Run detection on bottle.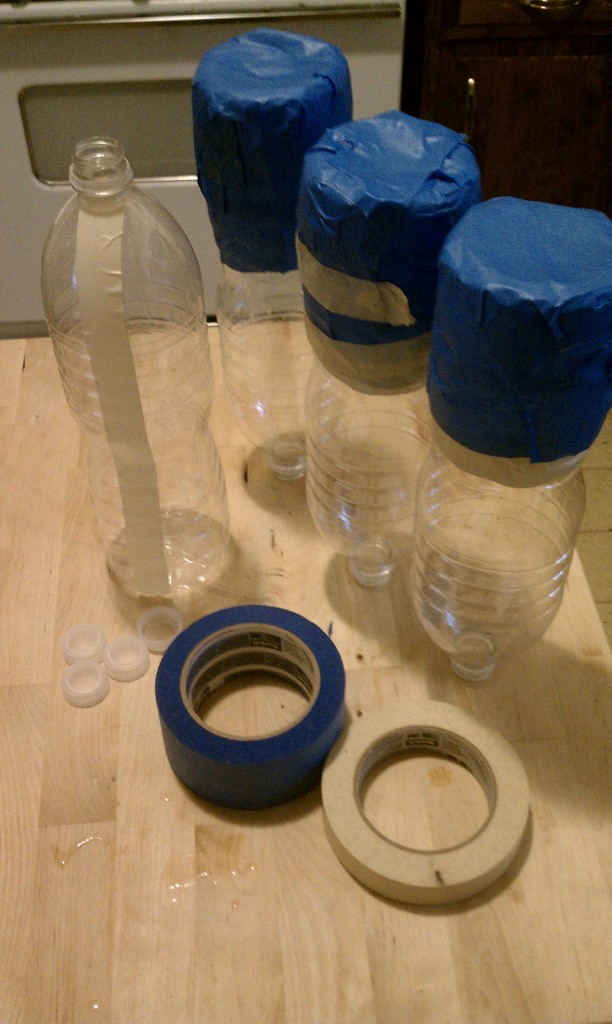
Result: [x1=401, y1=188, x2=611, y2=671].
